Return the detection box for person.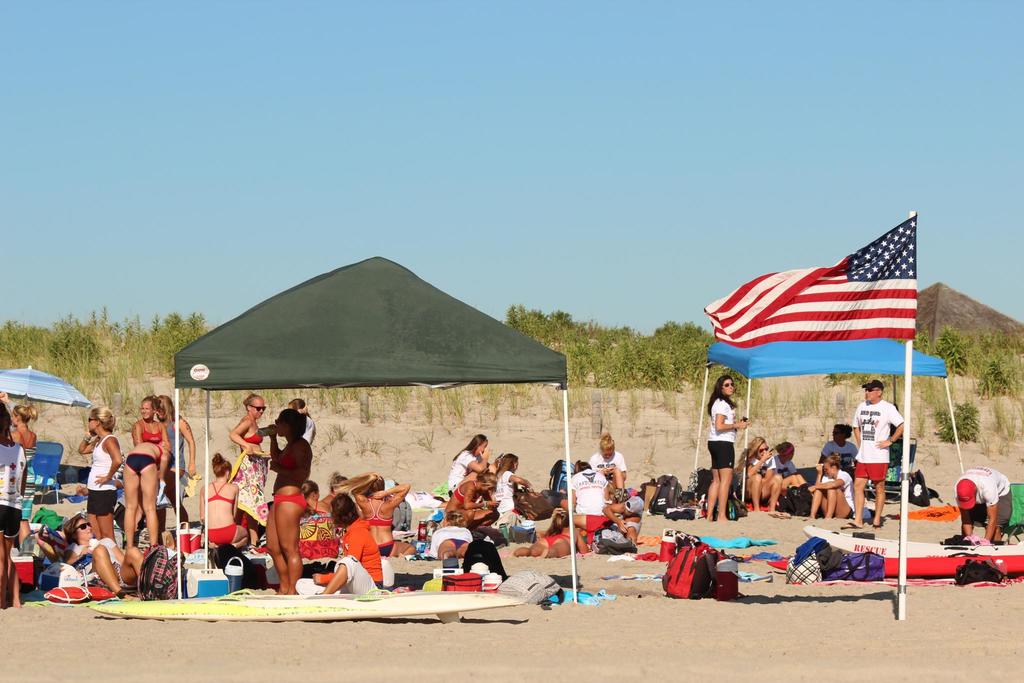
(964,460,1014,547).
